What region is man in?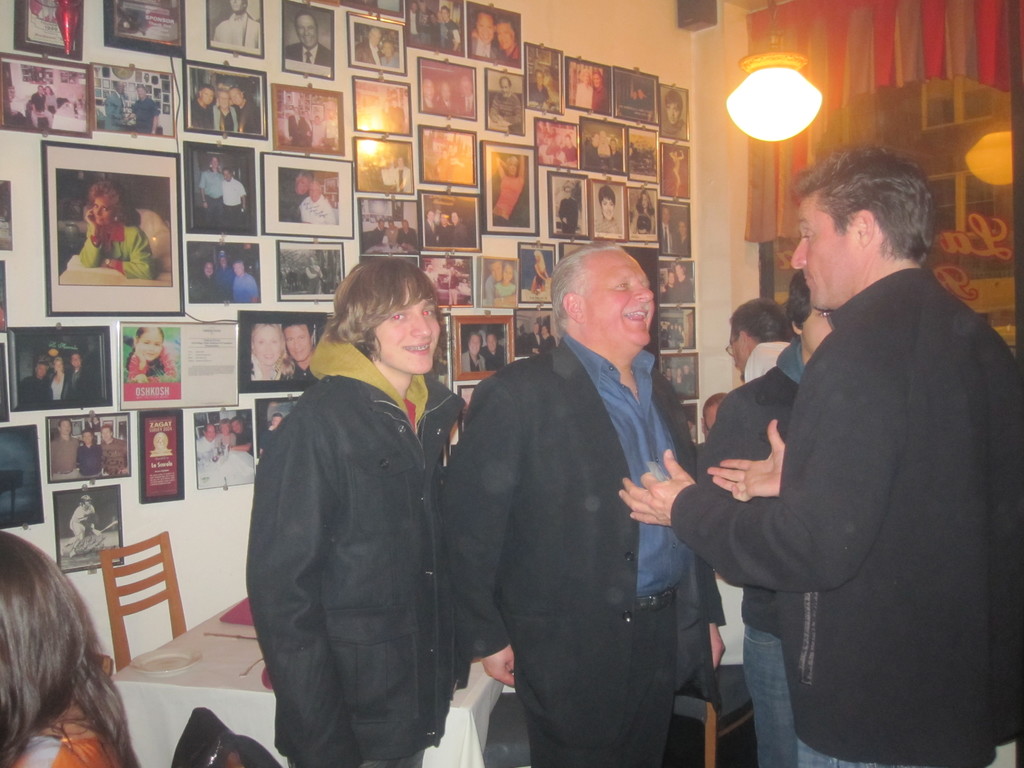
left=189, top=82, right=214, bottom=131.
